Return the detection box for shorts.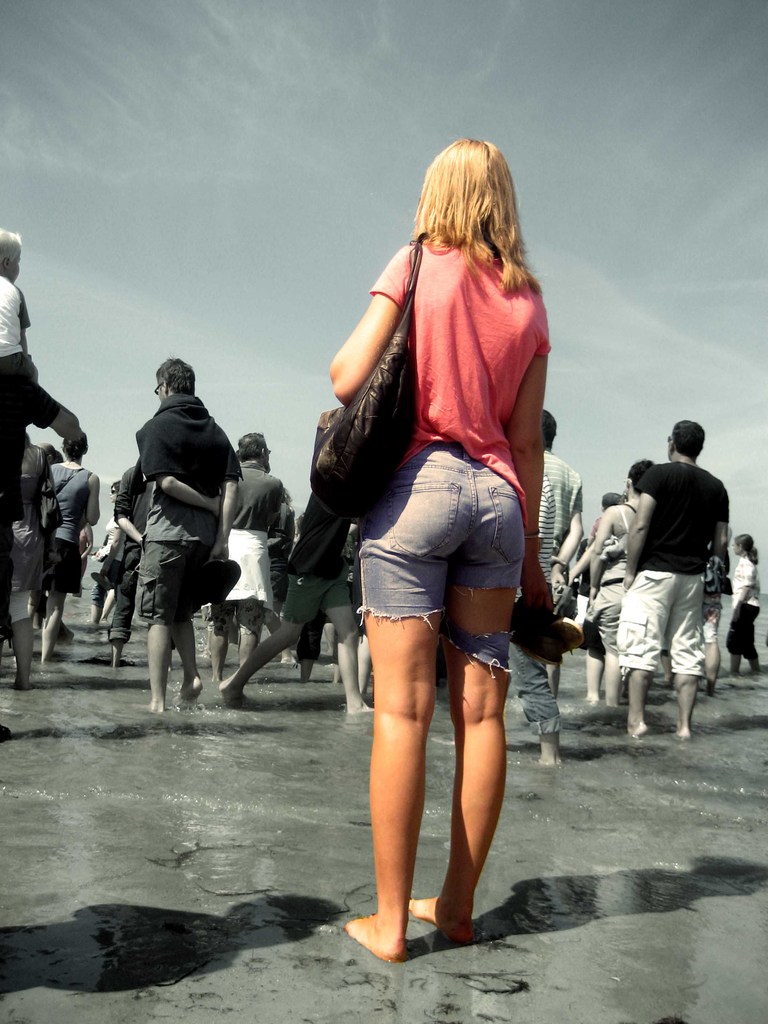
region(723, 600, 756, 659).
